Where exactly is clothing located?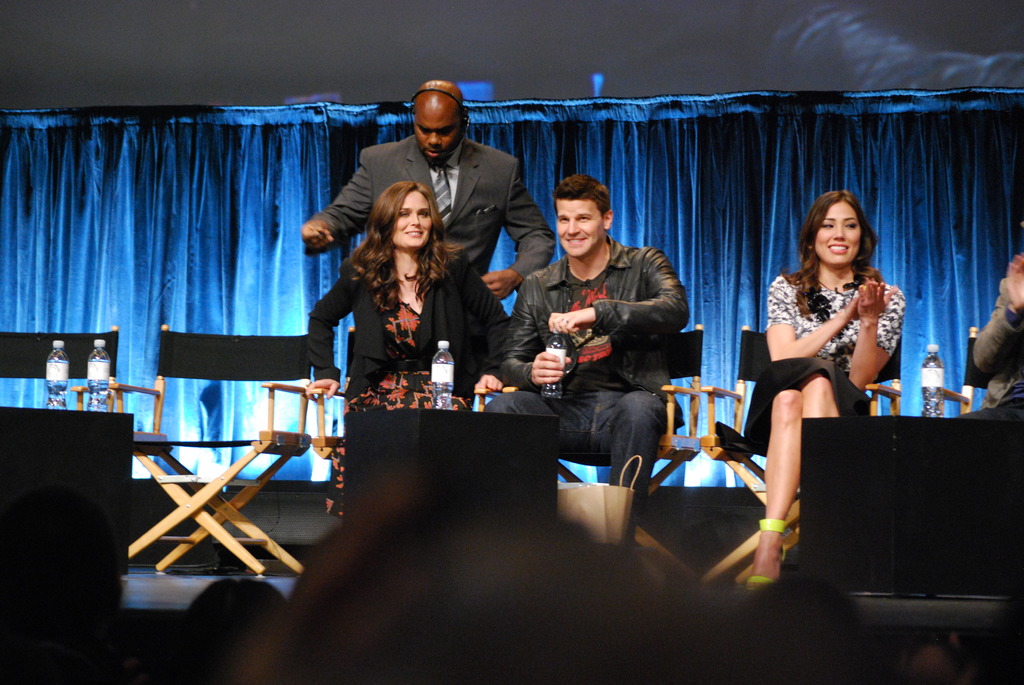
Its bounding box is bbox=[973, 288, 1023, 411].
